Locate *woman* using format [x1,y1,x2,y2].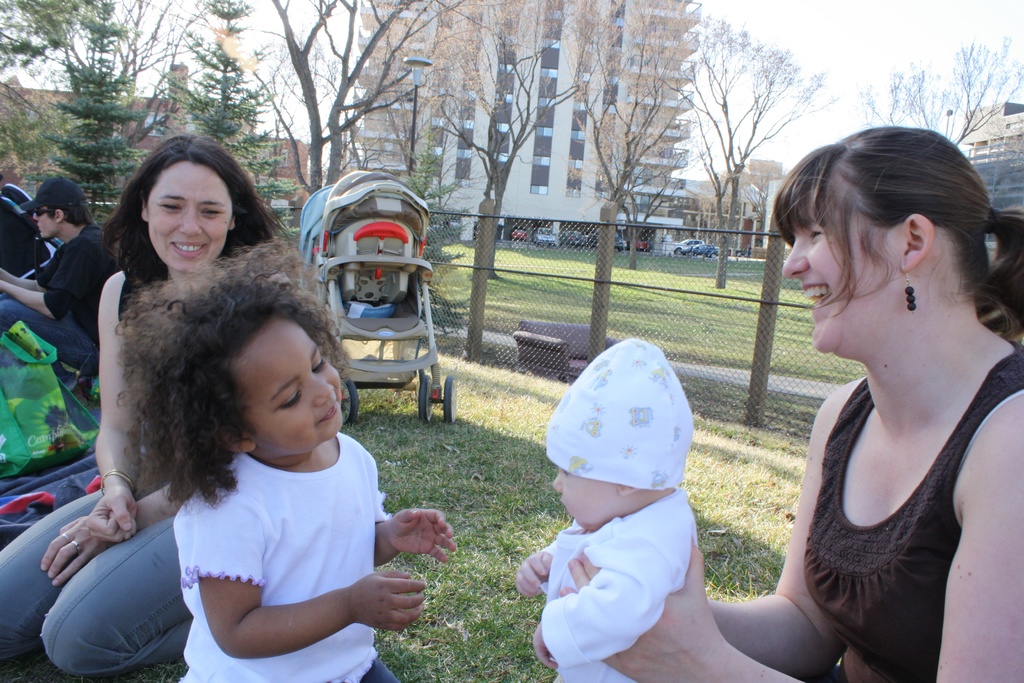
[733,59,1023,682].
